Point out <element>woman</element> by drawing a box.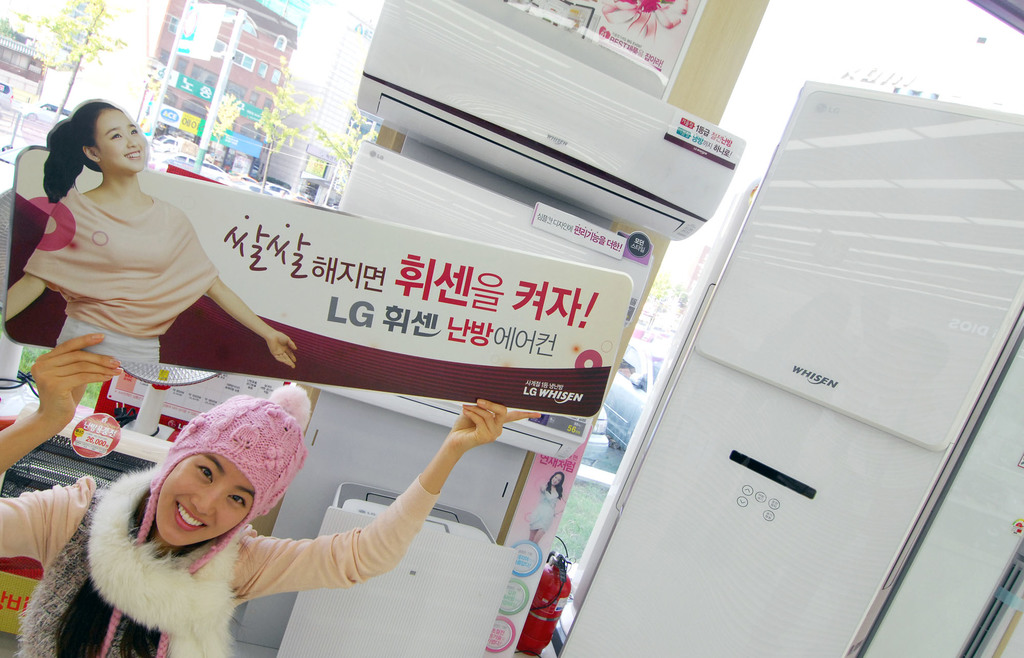
40 342 492 645.
